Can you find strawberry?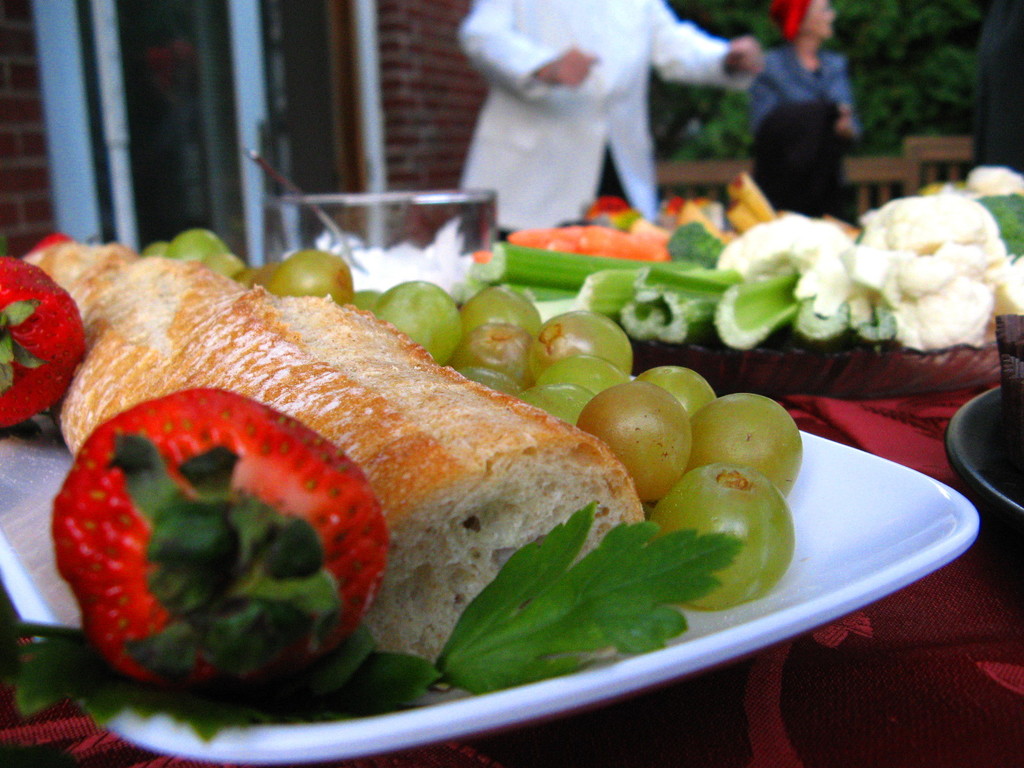
Yes, bounding box: x1=72, y1=397, x2=378, y2=692.
